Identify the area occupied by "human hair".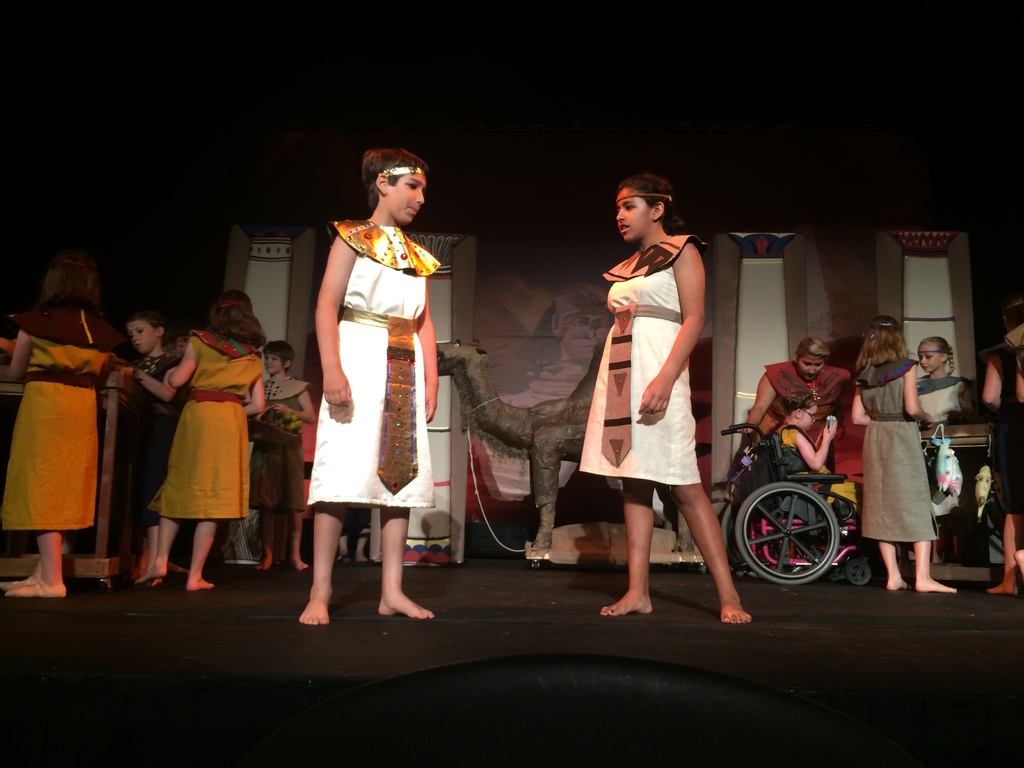
Area: 211 292 267 346.
